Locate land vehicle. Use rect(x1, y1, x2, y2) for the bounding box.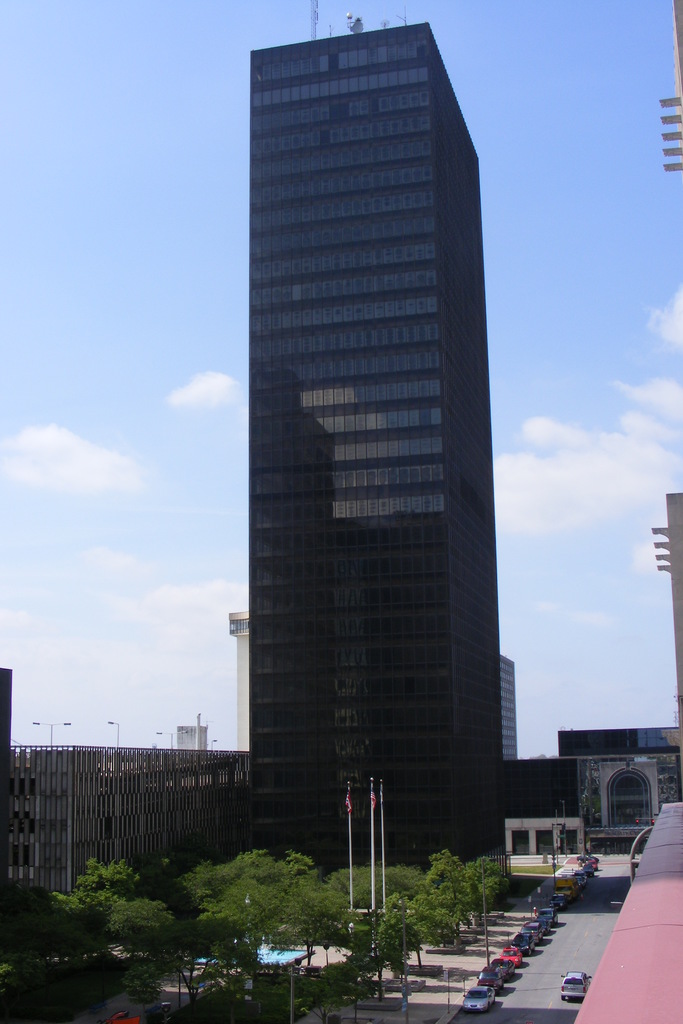
rect(553, 874, 577, 902).
